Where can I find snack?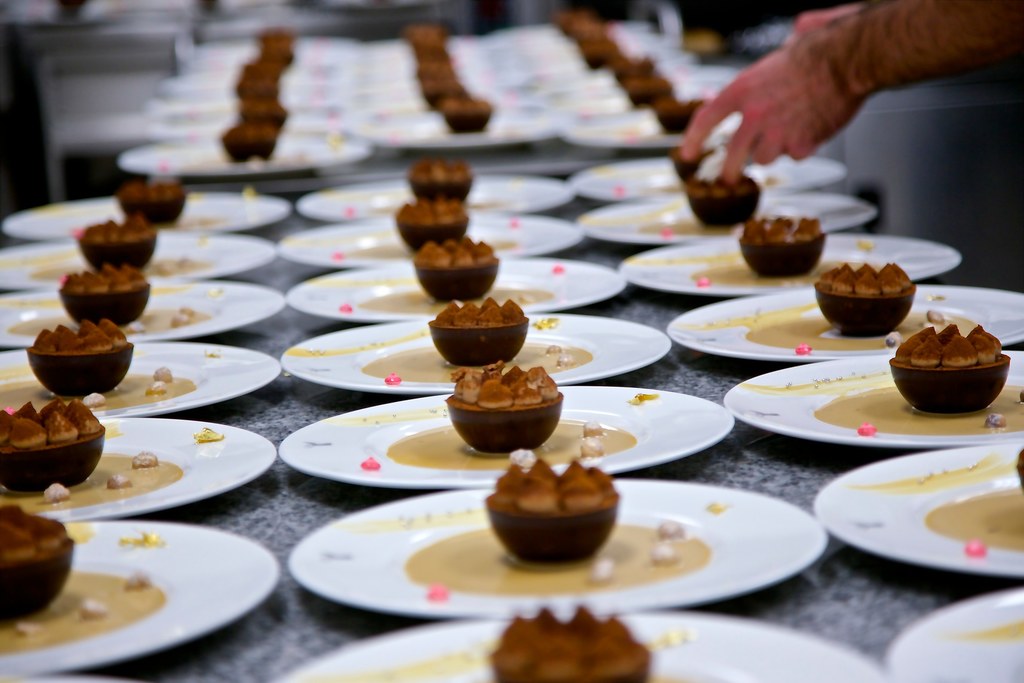
You can find it at 392:202:470:242.
